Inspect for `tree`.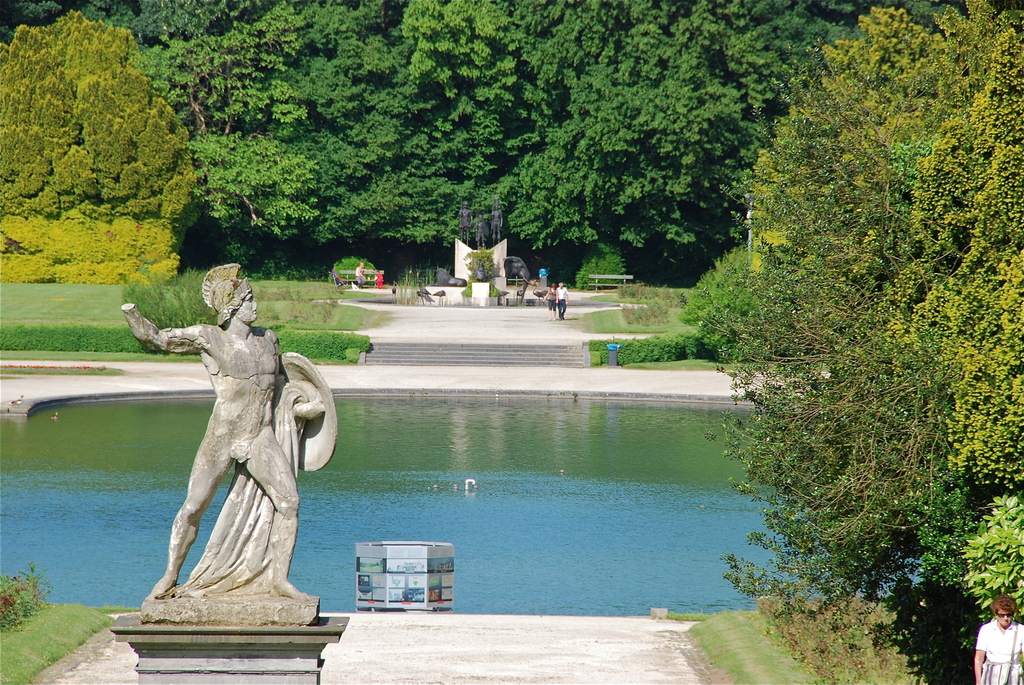
Inspection: (x1=403, y1=0, x2=527, y2=107).
